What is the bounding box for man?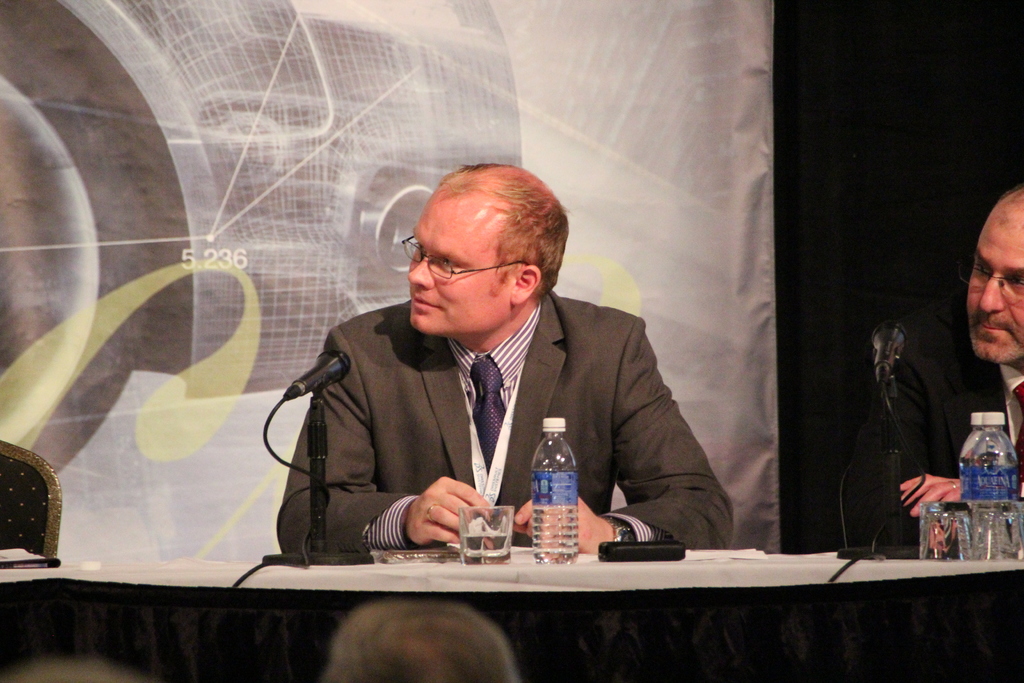
841/188/1023/557.
